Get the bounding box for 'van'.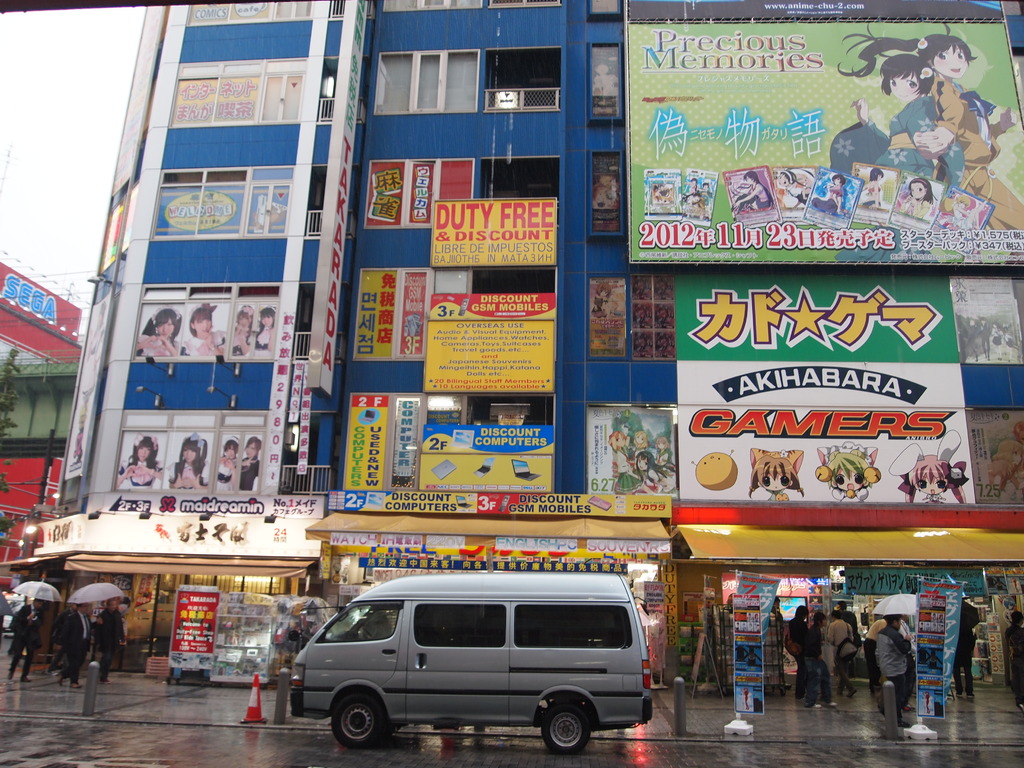
[x1=291, y1=569, x2=654, y2=753].
